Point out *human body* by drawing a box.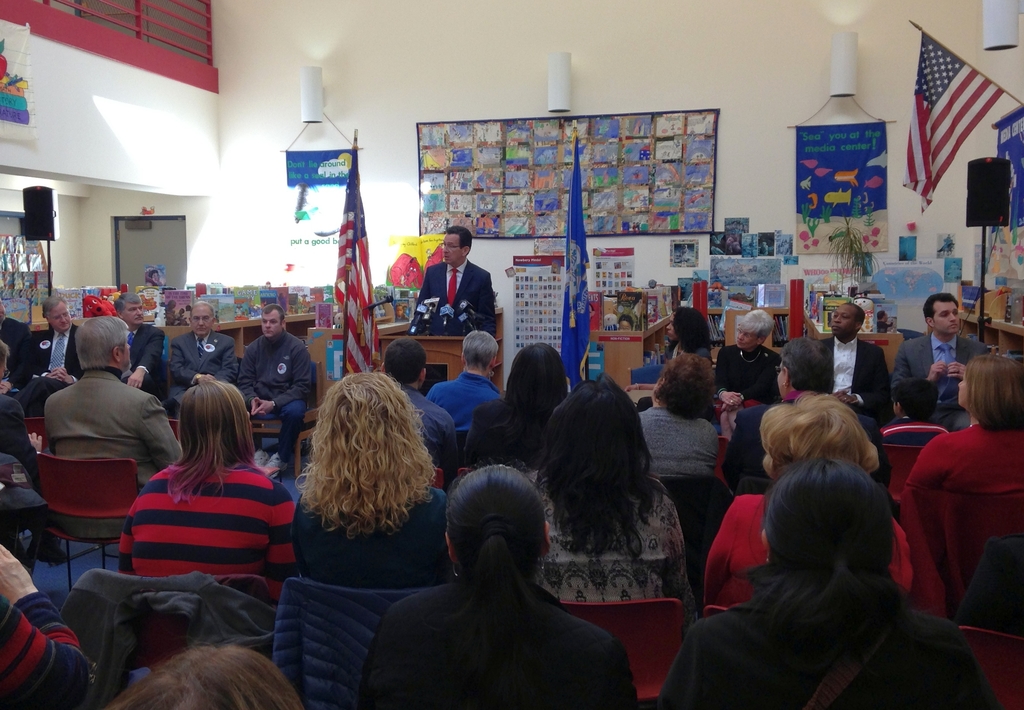
[x1=238, y1=326, x2=308, y2=486].
